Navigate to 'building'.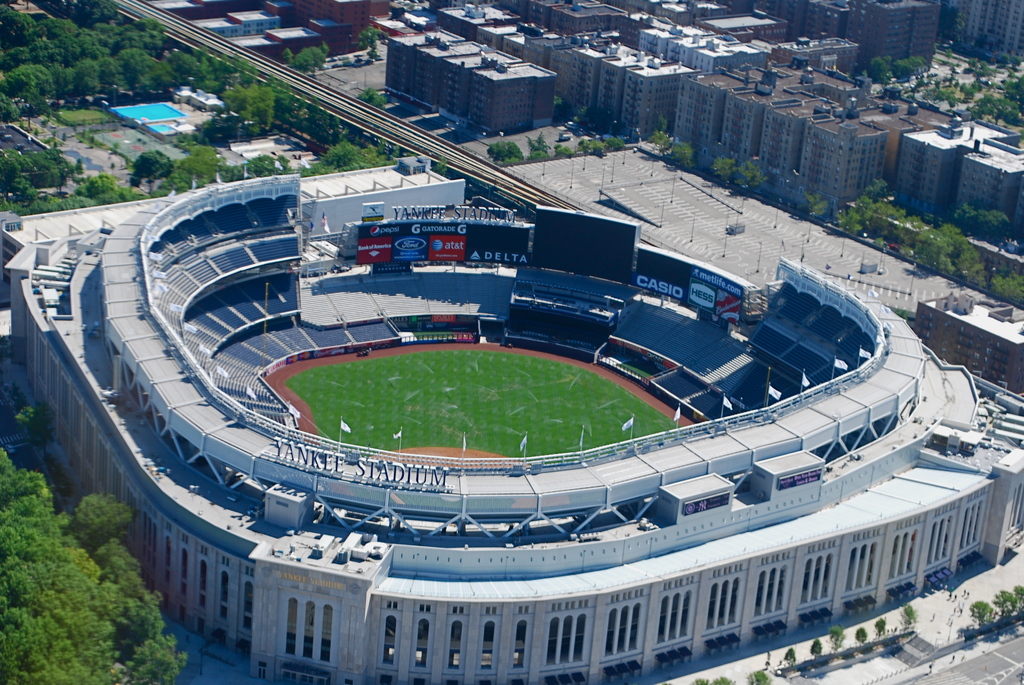
Navigation target: left=388, top=26, right=556, bottom=136.
